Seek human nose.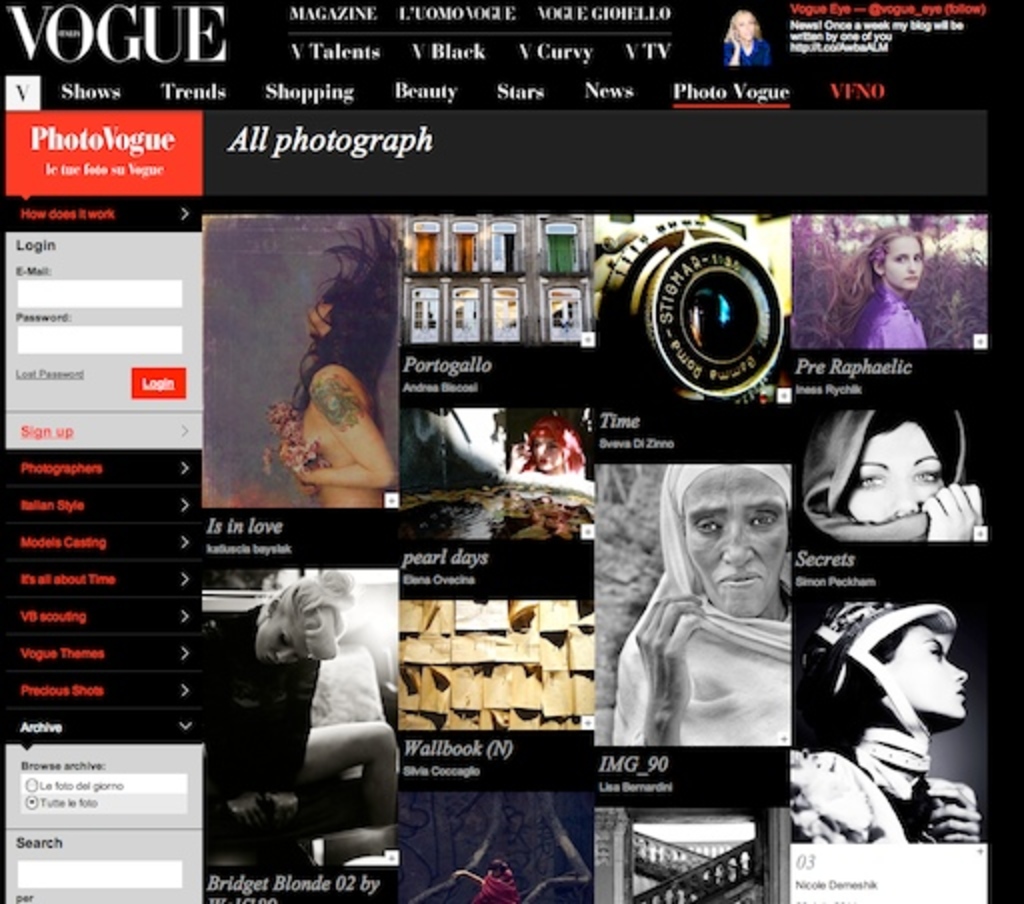
<region>890, 480, 918, 512</region>.
